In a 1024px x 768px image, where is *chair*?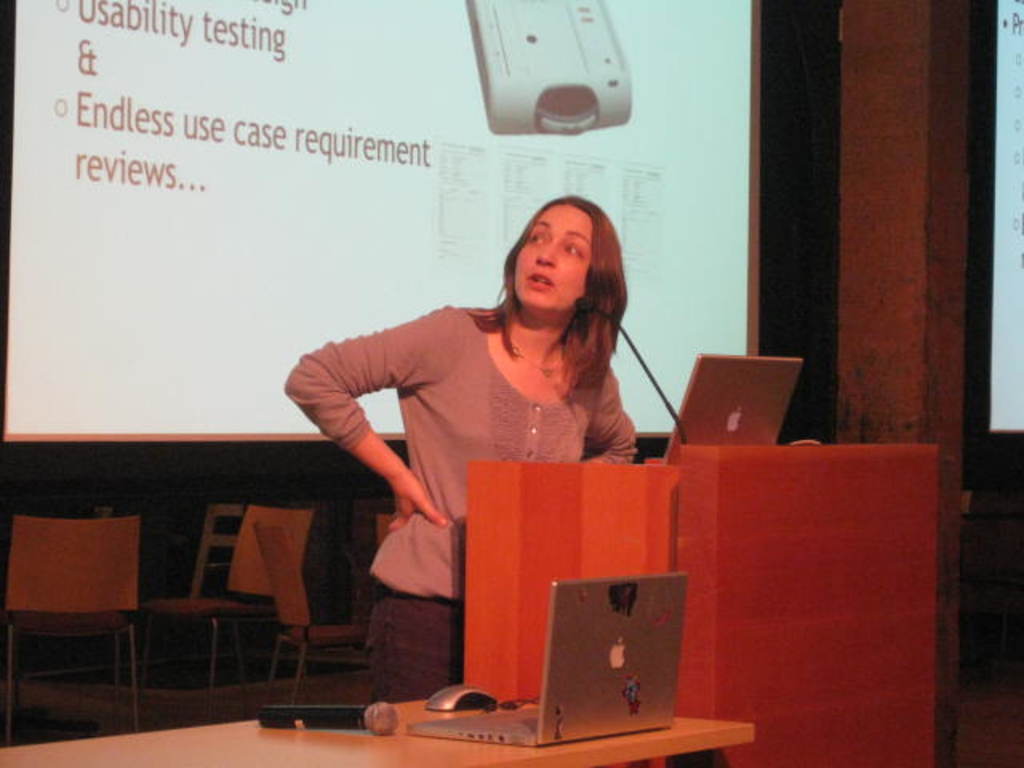
(238, 523, 371, 699).
